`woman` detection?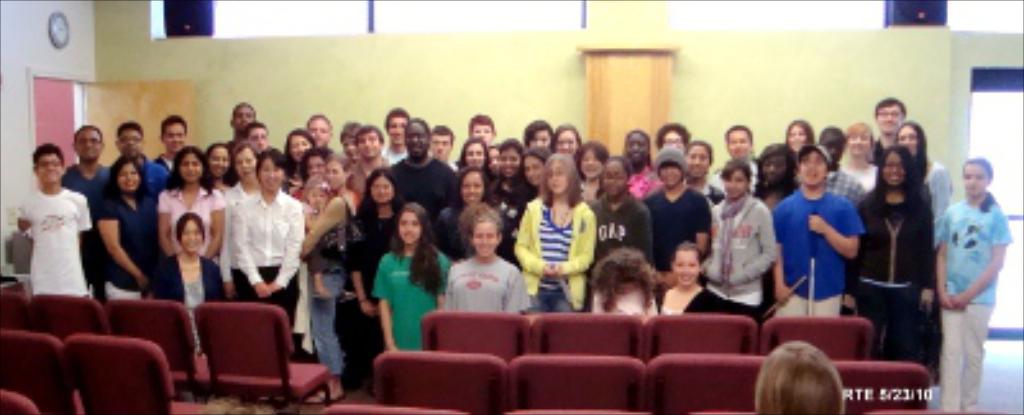
region(643, 149, 714, 279)
